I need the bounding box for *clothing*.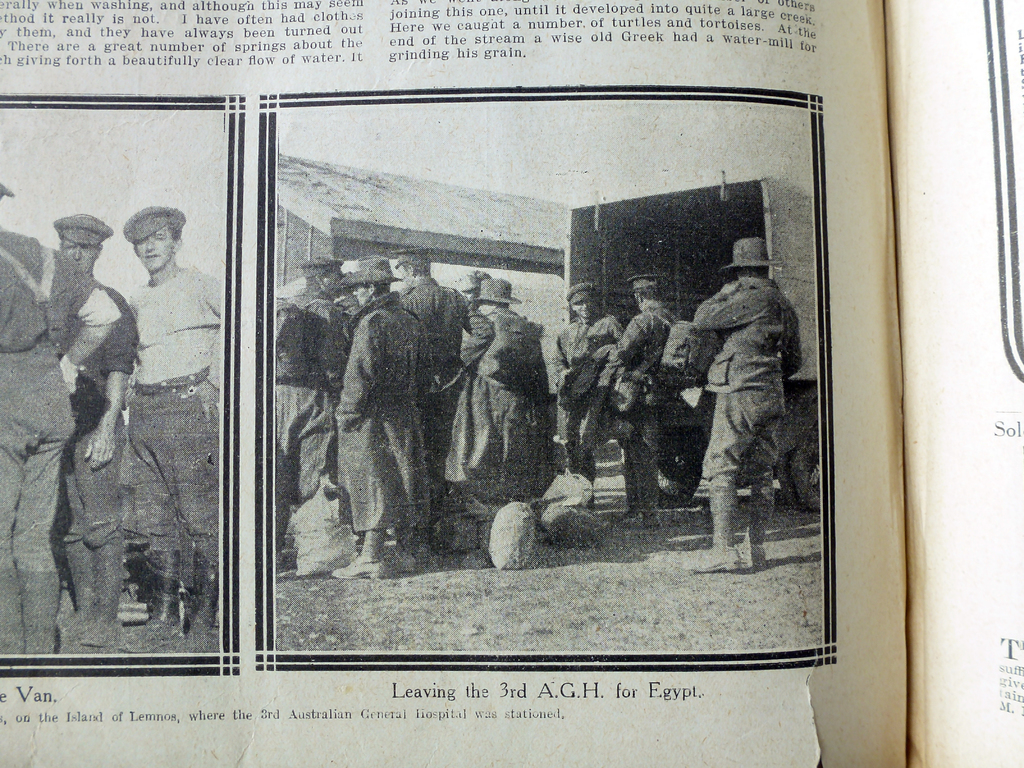
Here it is: l=609, t=300, r=694, b=509.
